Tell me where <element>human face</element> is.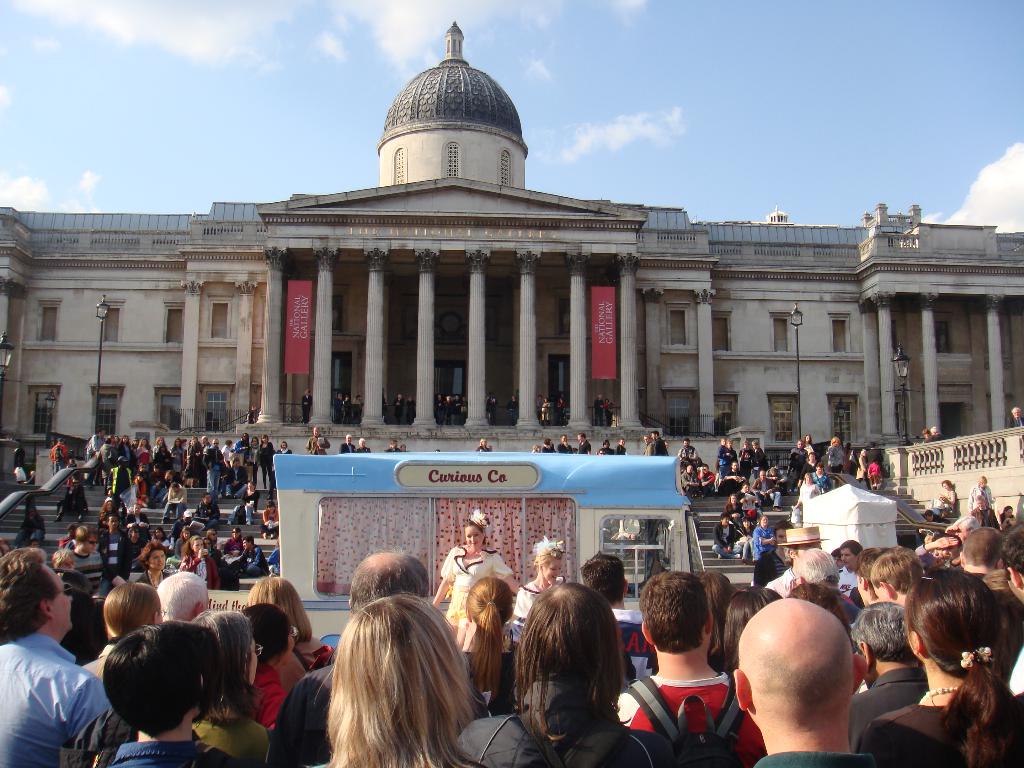
<element>human face</element> is at locate(465, 529, 481, 547).
